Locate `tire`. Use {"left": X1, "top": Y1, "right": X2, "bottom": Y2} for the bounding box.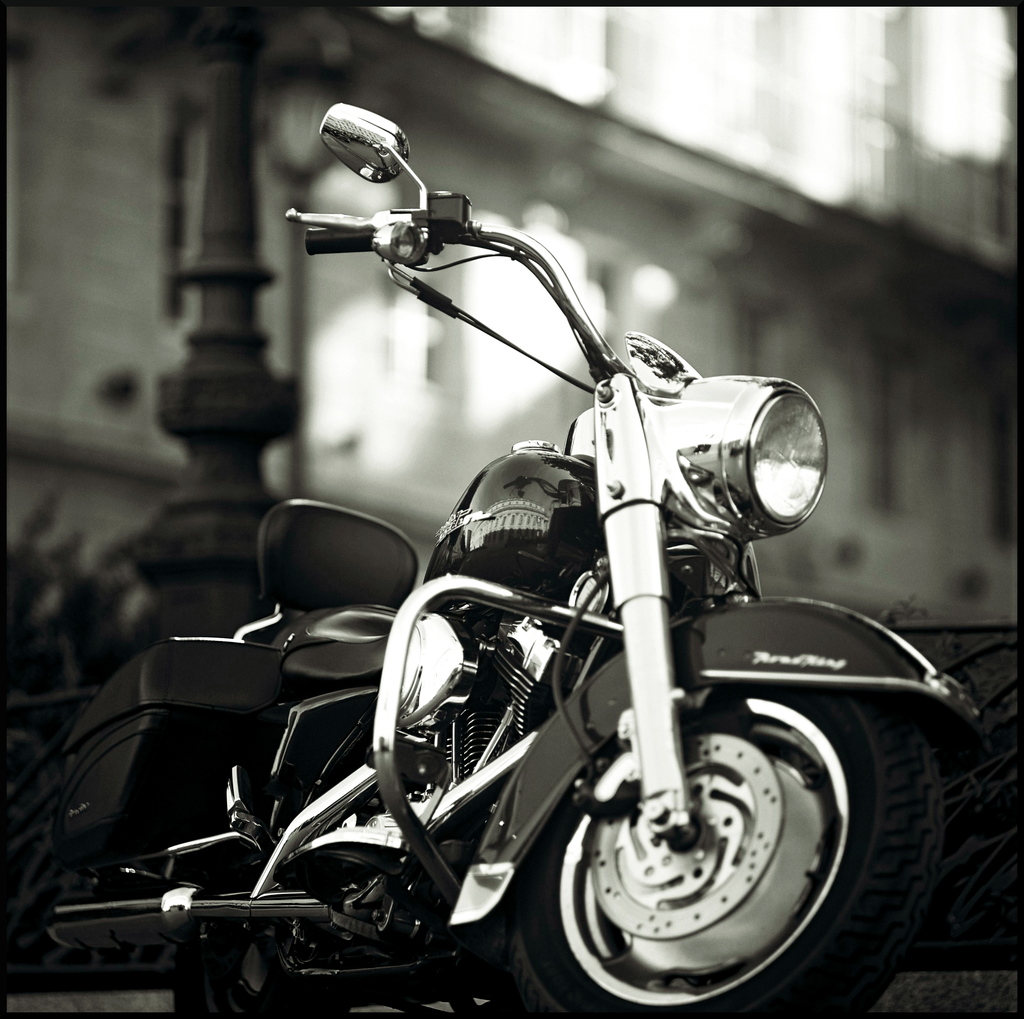
{"left": 159, "top": 936, "right": 342, "bottom": 1018}.
